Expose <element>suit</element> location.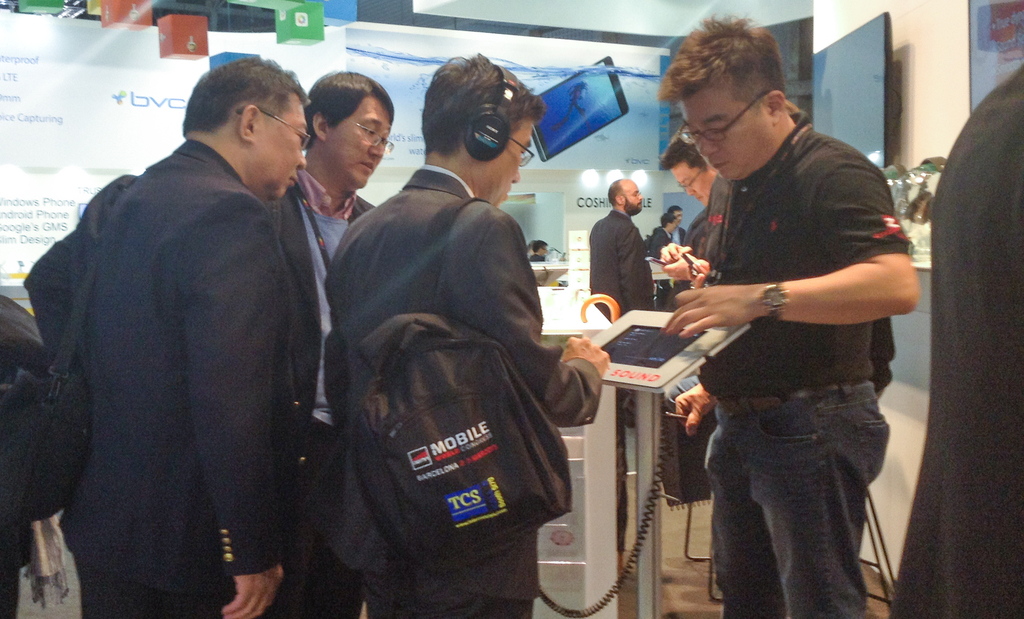
Exposed at l=890, t=67, r=1023, b=618.
